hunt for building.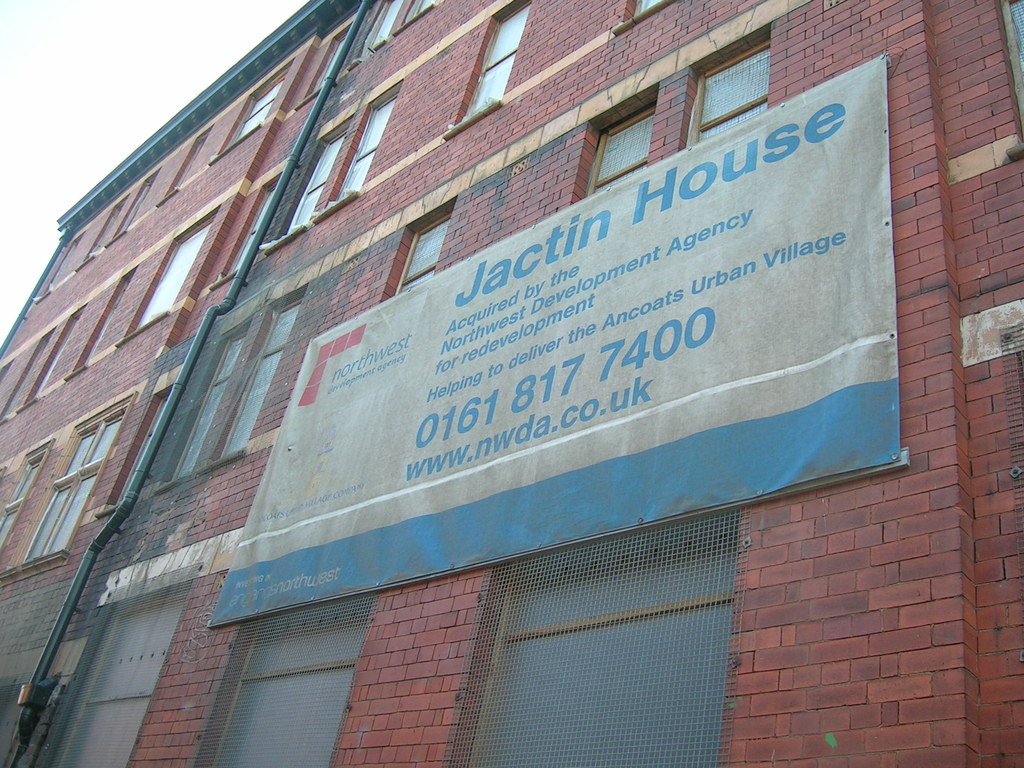
Hunted down at (left=0, top=0, right=1023, bottom=767).
